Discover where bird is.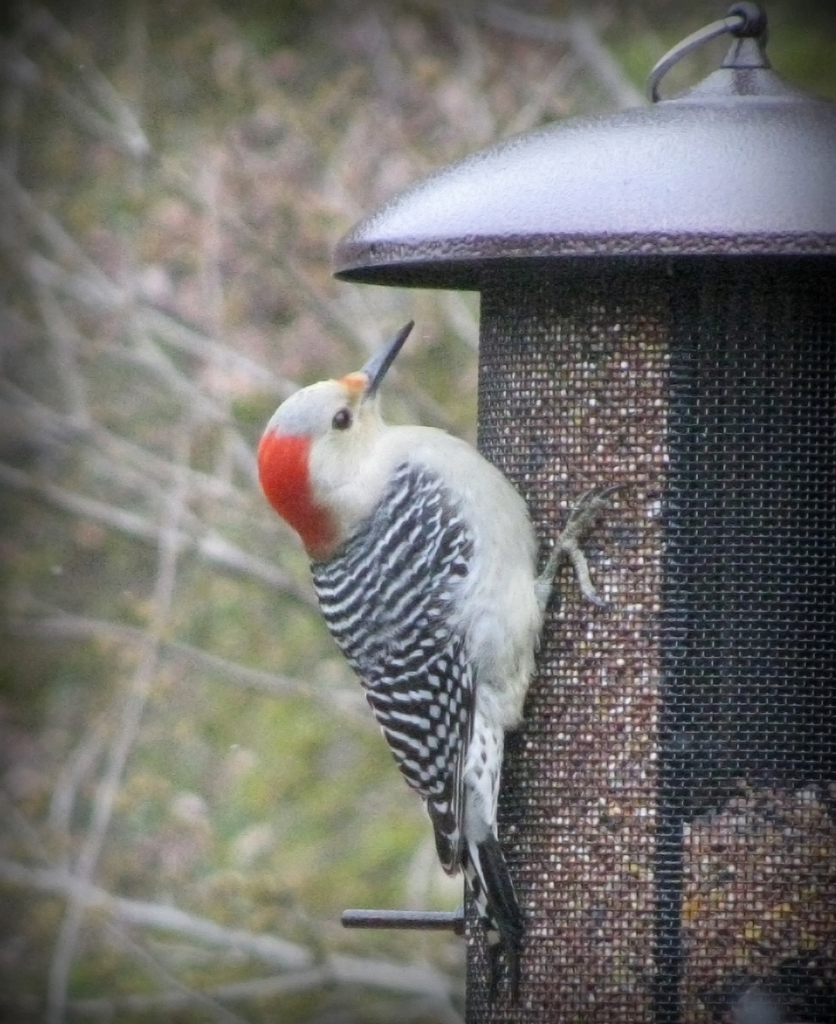
Discovered at x1=253 y1=320 x2=629 y2=999.
